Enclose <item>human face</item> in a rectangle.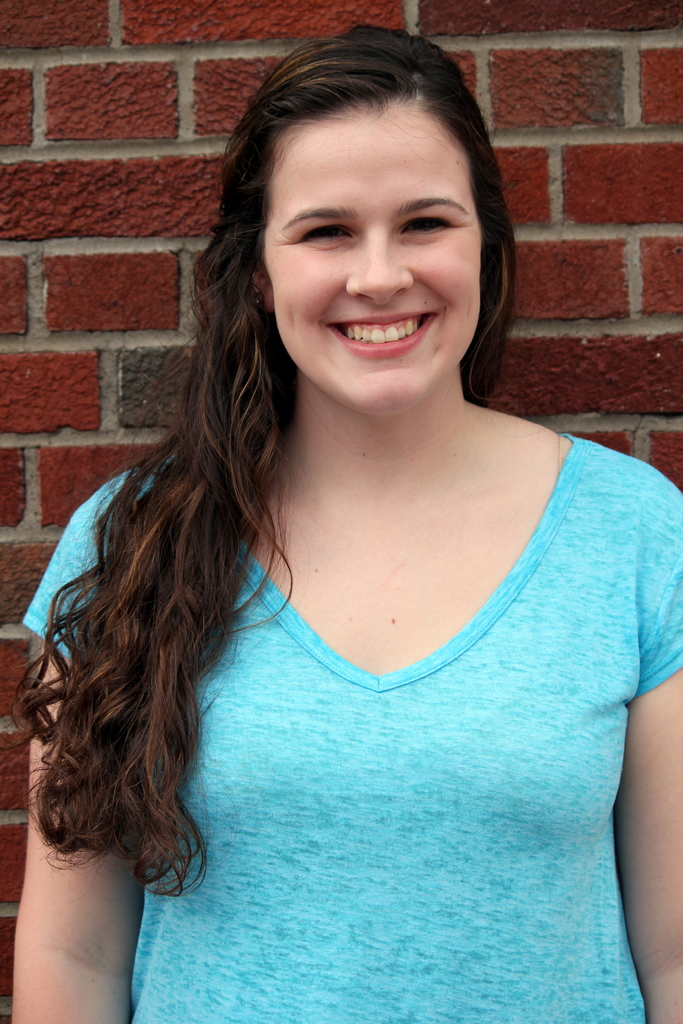
Rect(258, 109, 484, 421).
